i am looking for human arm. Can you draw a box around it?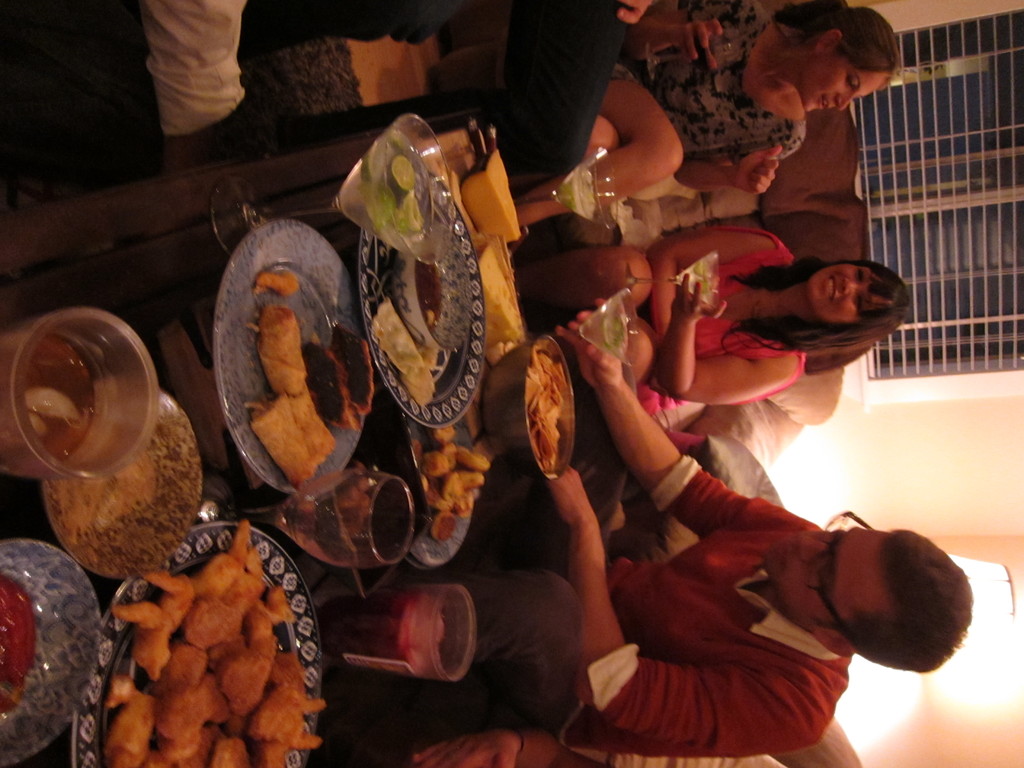
Sure, the bounding box is 552:304:785:536.
